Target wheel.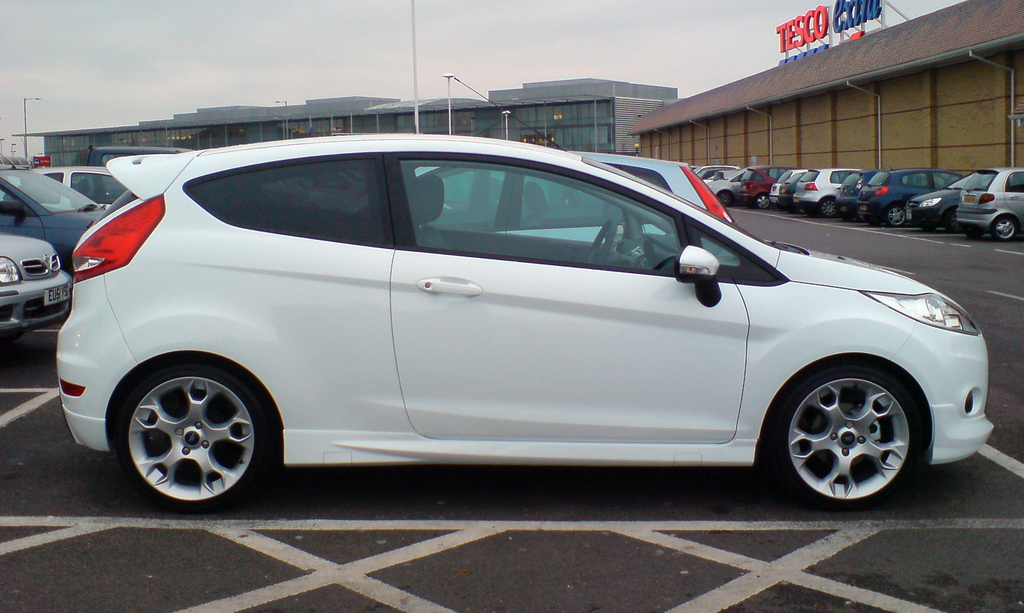
Target region: {"x1": 865, "y1": 217, "x2": 879, "y2": 228}.
